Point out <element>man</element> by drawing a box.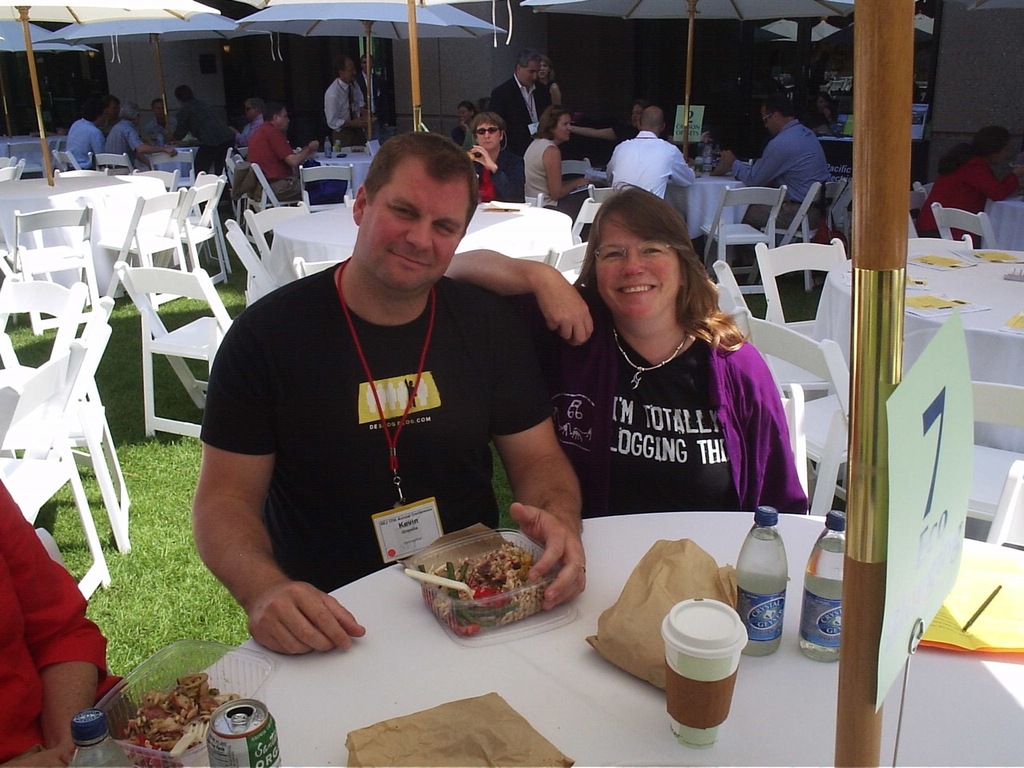
bbox=(68, 107, 105, 167).
